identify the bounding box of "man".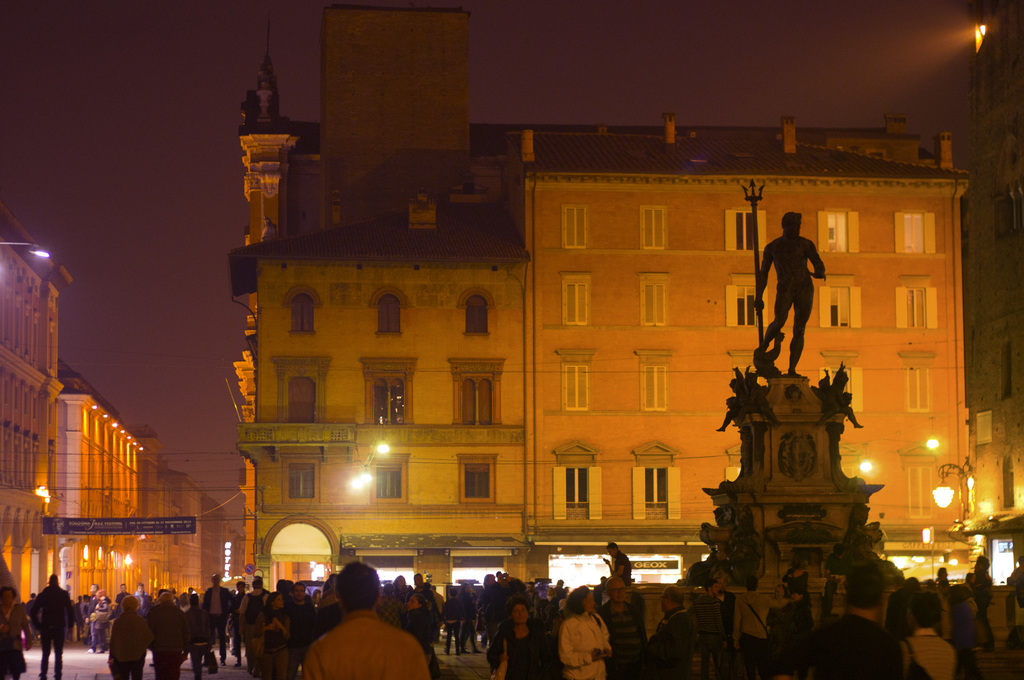
819:542:856:621.
